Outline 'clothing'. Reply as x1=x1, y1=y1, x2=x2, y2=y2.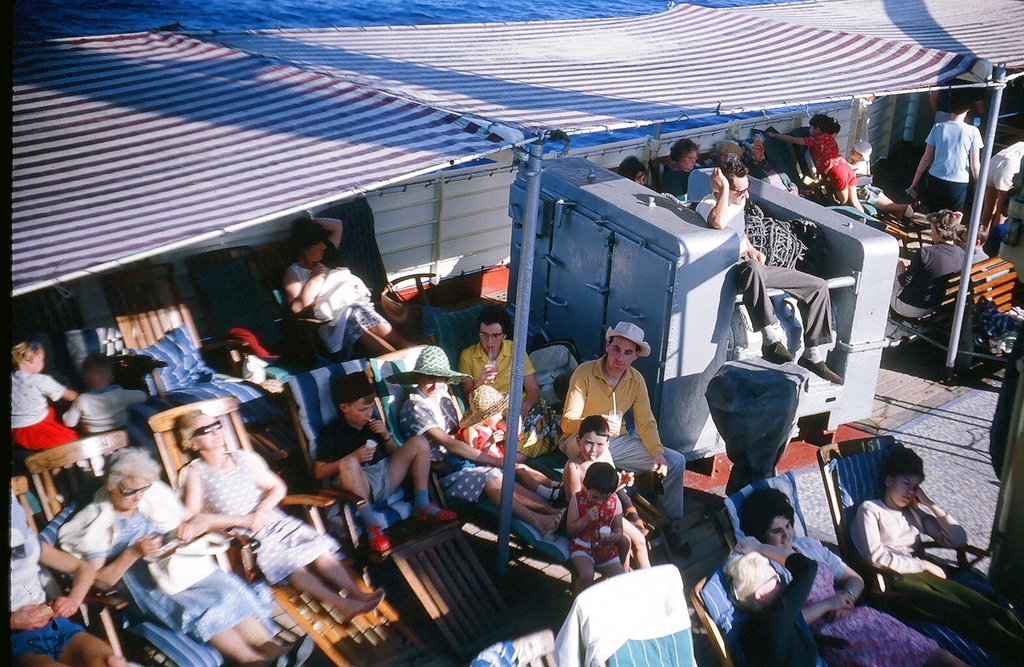
x1=763, y1=539, x2=942, y2=666.
